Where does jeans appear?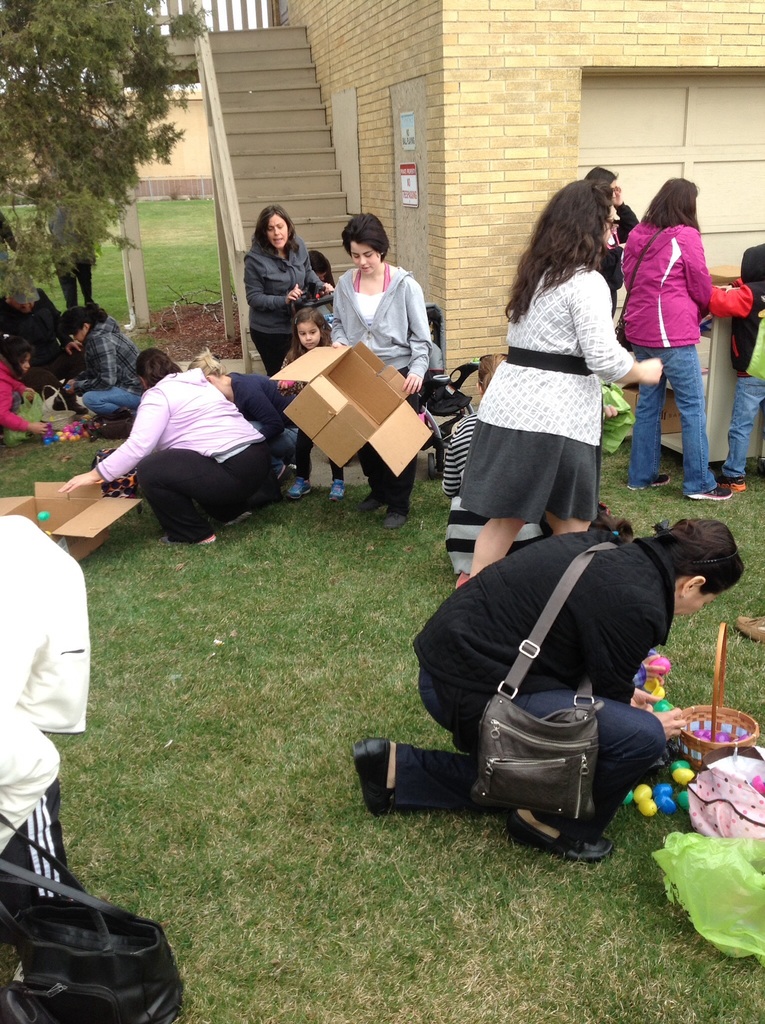
Appears at {"left": 82, "top": 380, "right": 138, "bottom": 419}.
